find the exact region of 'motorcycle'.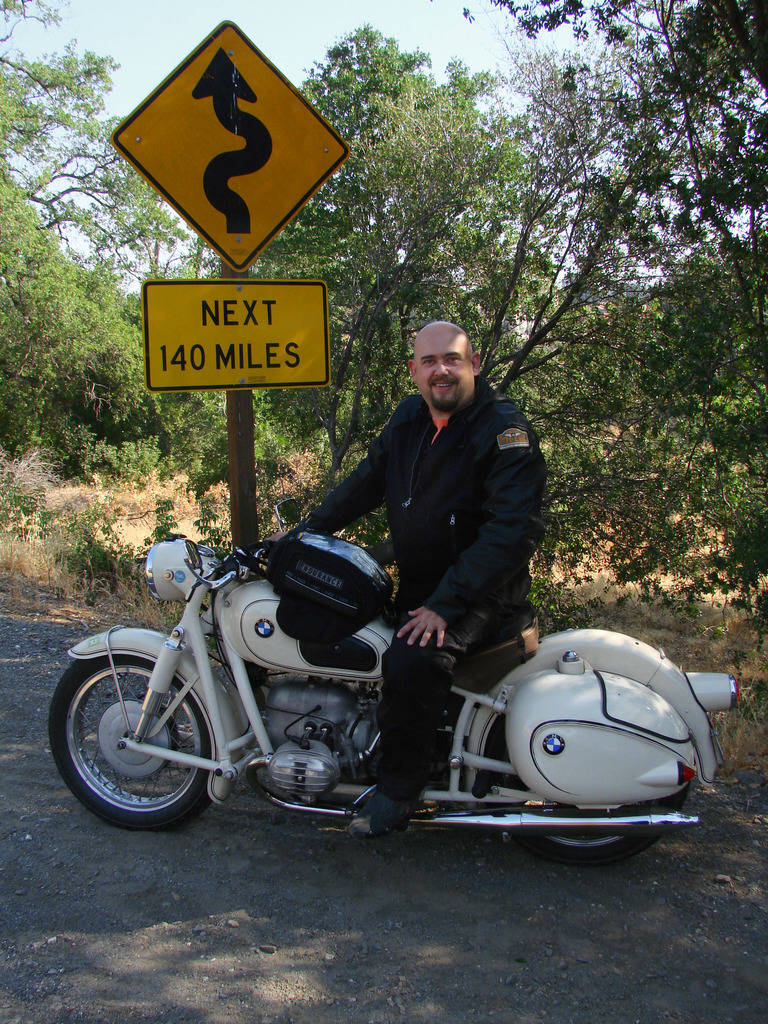
Exact region: region(35, 494, 720, 849).
